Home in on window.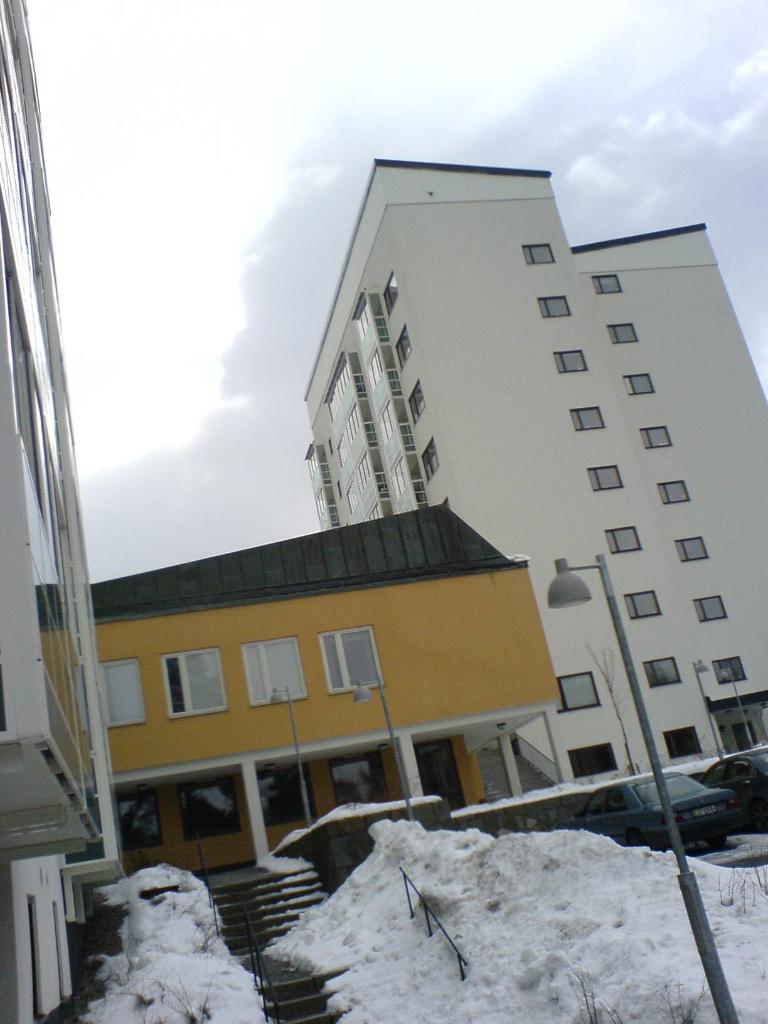
Homed in at [left=602, top=522, right=642, bottom=554].
